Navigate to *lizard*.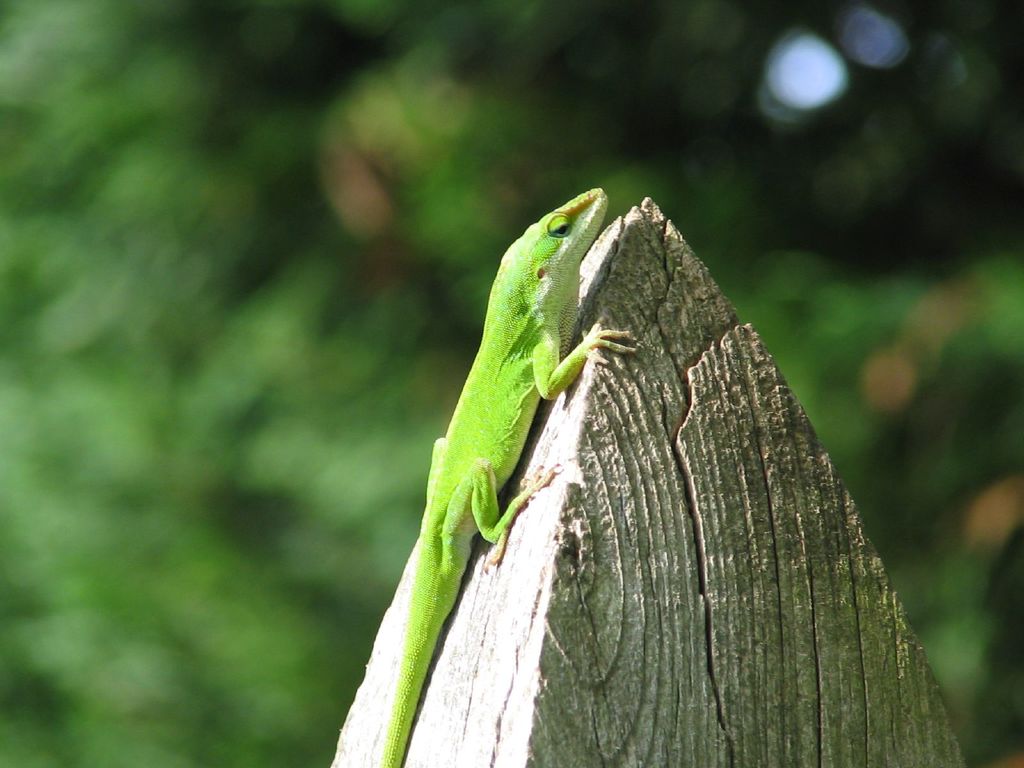
Navigation target: BBox(380, 195, 658, 700).
